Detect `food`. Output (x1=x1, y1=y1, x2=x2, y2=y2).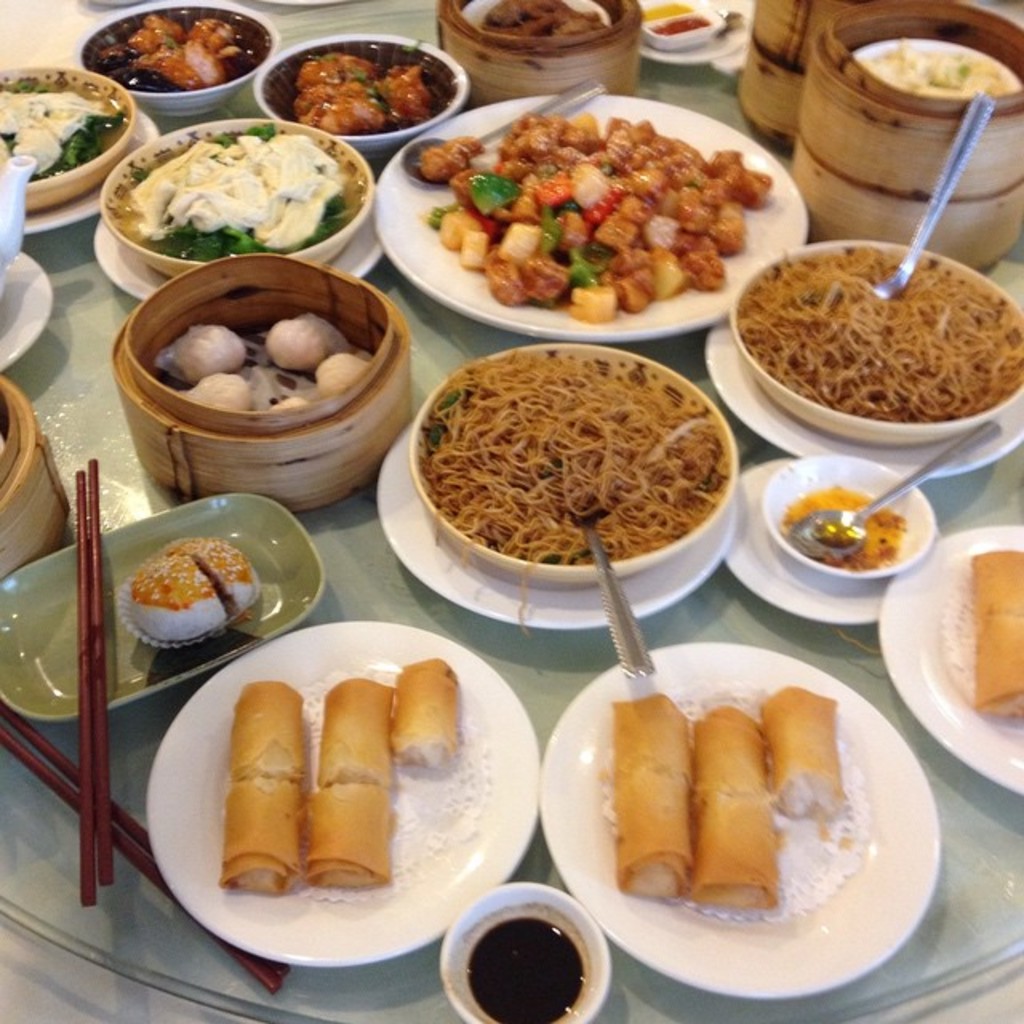
(x1=976, y1=608, x2=1022, y2=720).
